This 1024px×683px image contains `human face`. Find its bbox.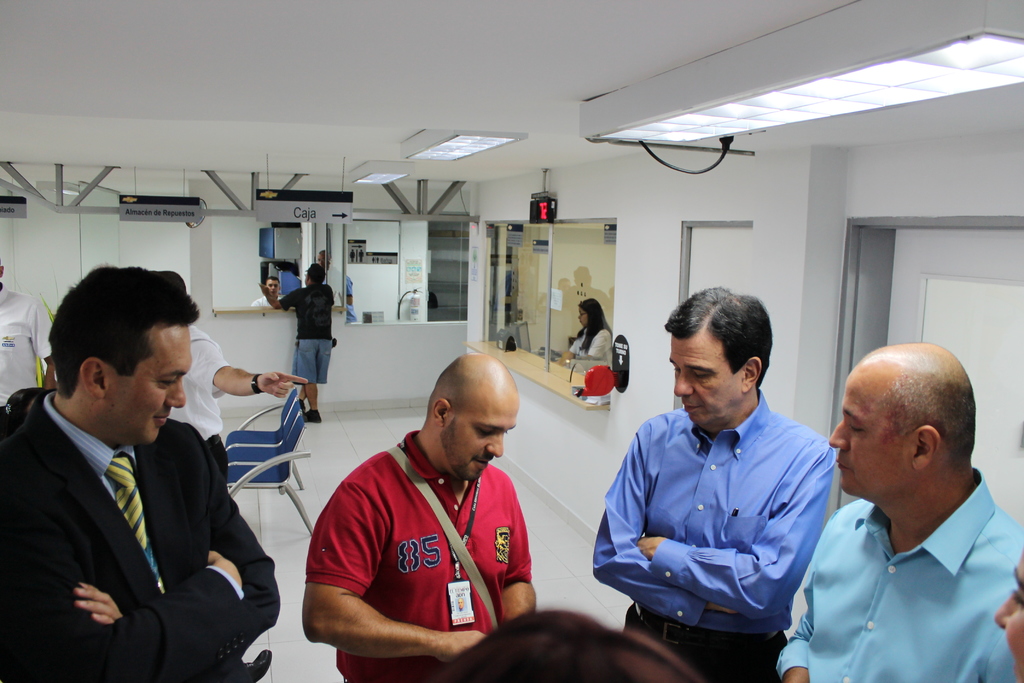
108:325:191:440.
